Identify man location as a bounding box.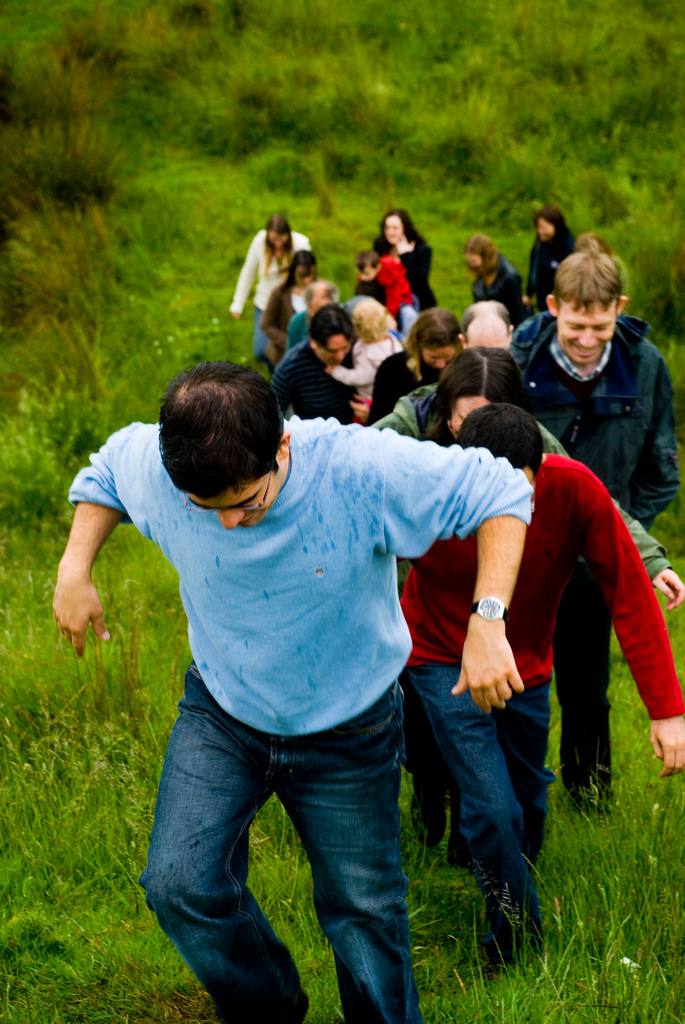
500,248,684,526.
